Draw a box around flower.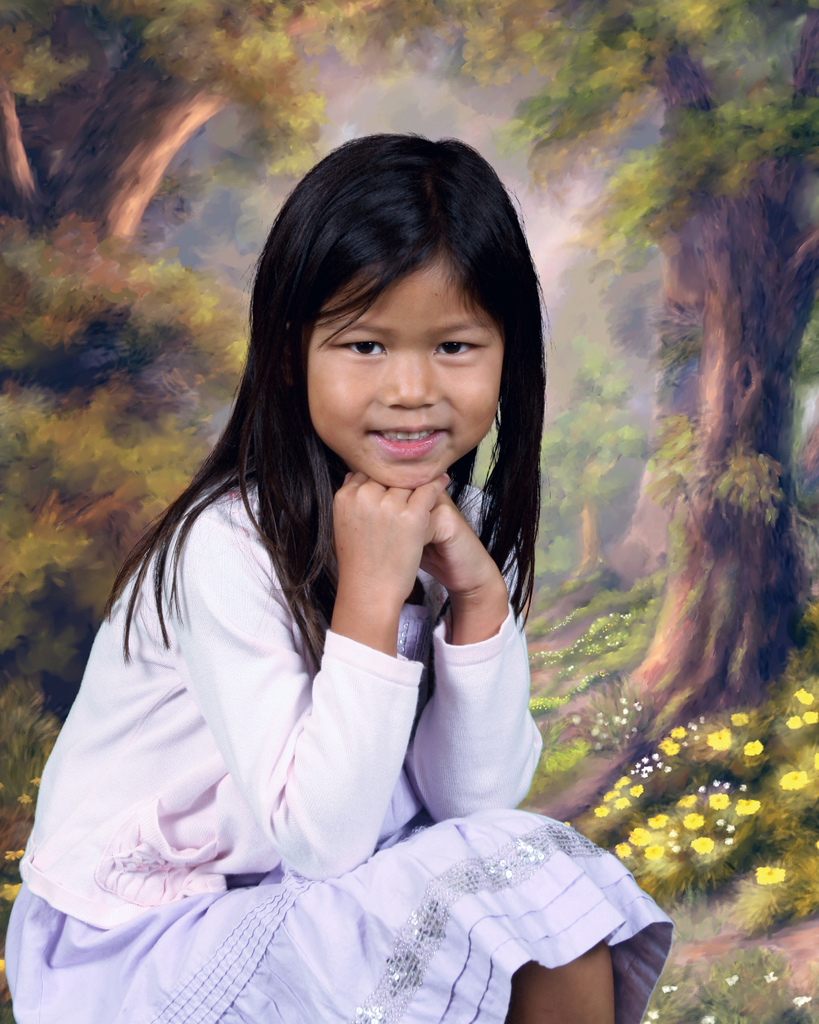
669, 725, 688, 736.
